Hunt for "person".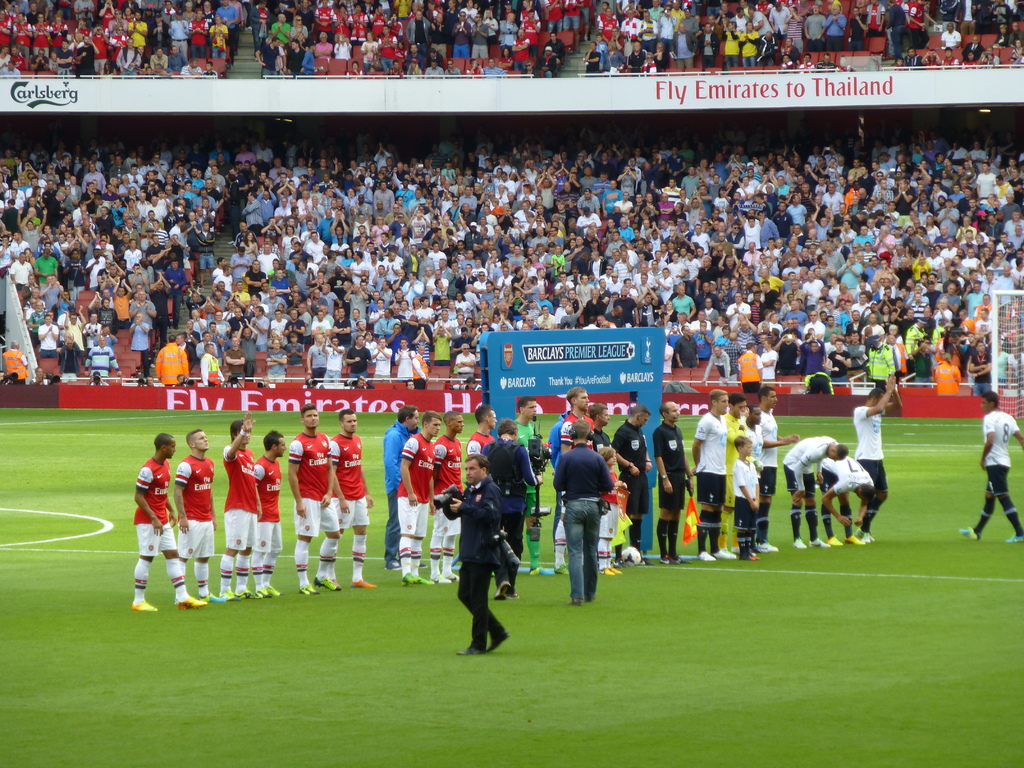
Hunted down at bbox=[732, 433, 764, 563].
